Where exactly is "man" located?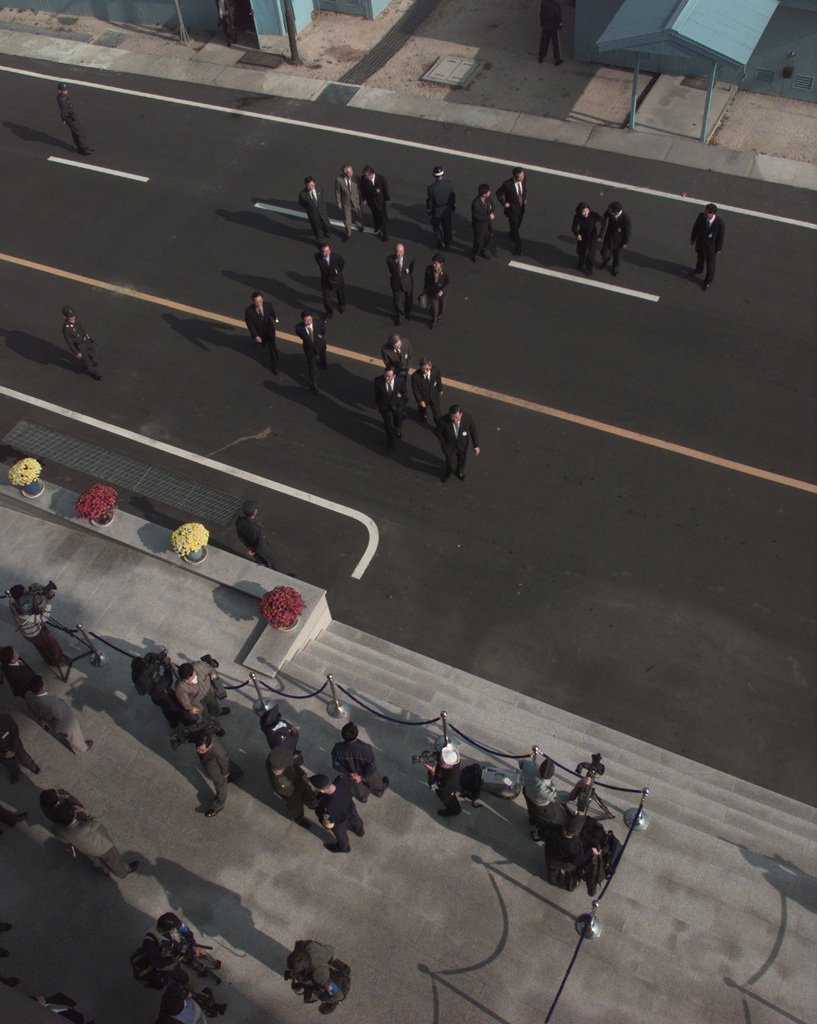
Its bounding box is <bbox>308, 959, 350, 1014</bbox>.
